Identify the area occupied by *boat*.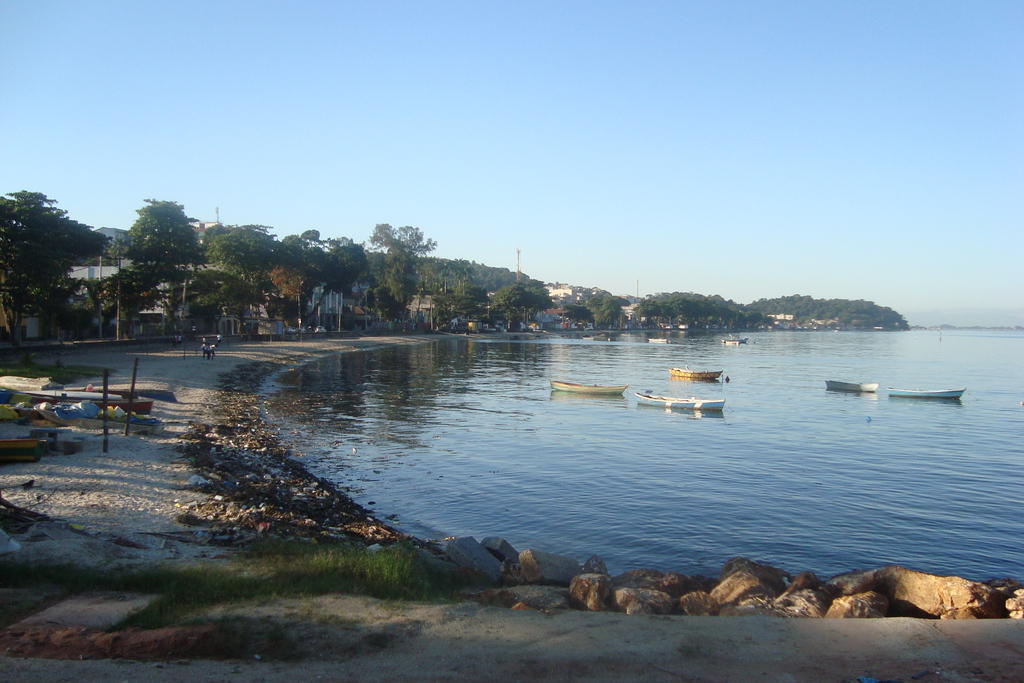
Area: region(823, 383, 879, 391).
